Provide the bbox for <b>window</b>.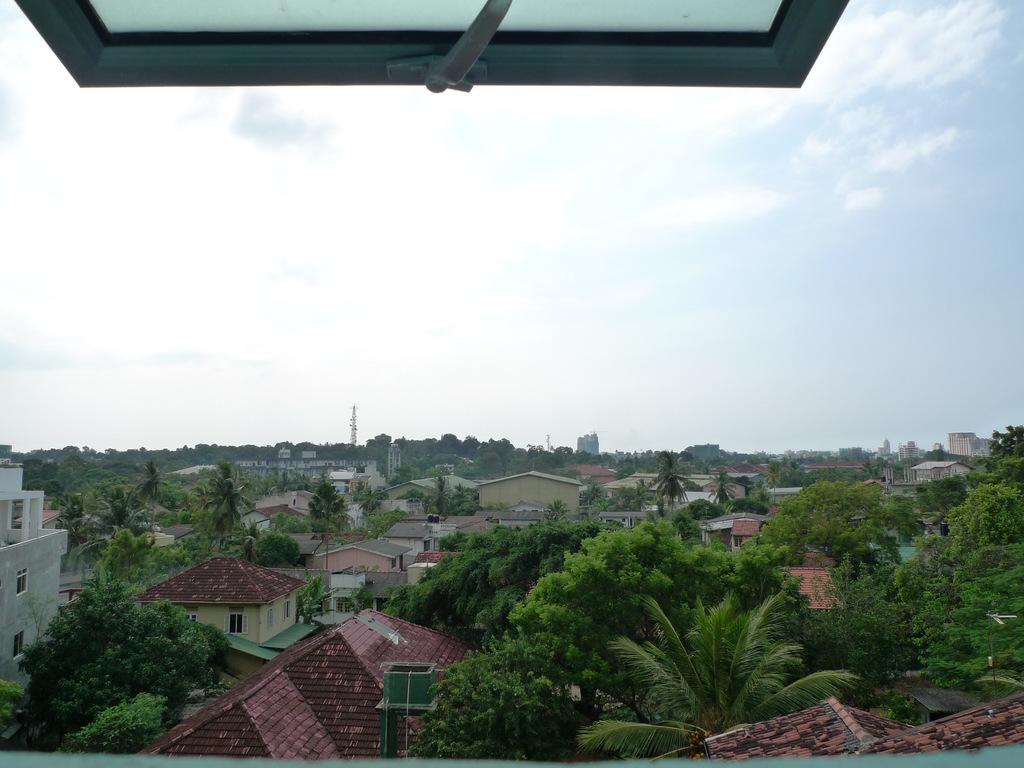
20,659,31,673.
